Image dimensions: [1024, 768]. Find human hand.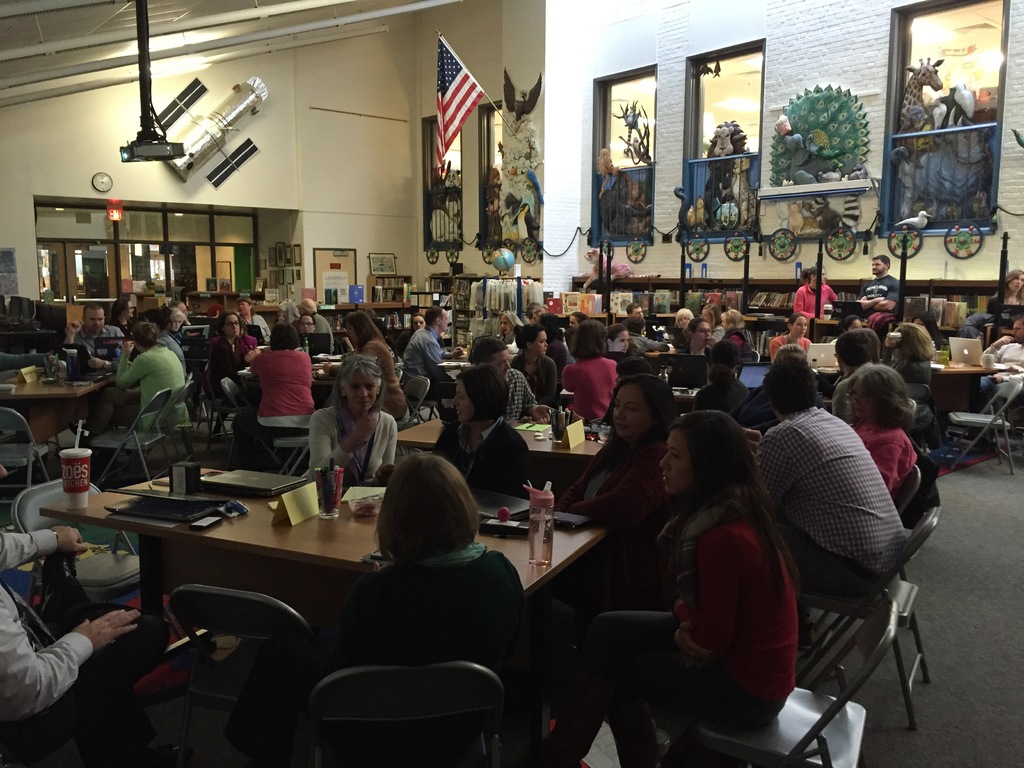
[x1=674, y1=621, x2=716, y2=666].
